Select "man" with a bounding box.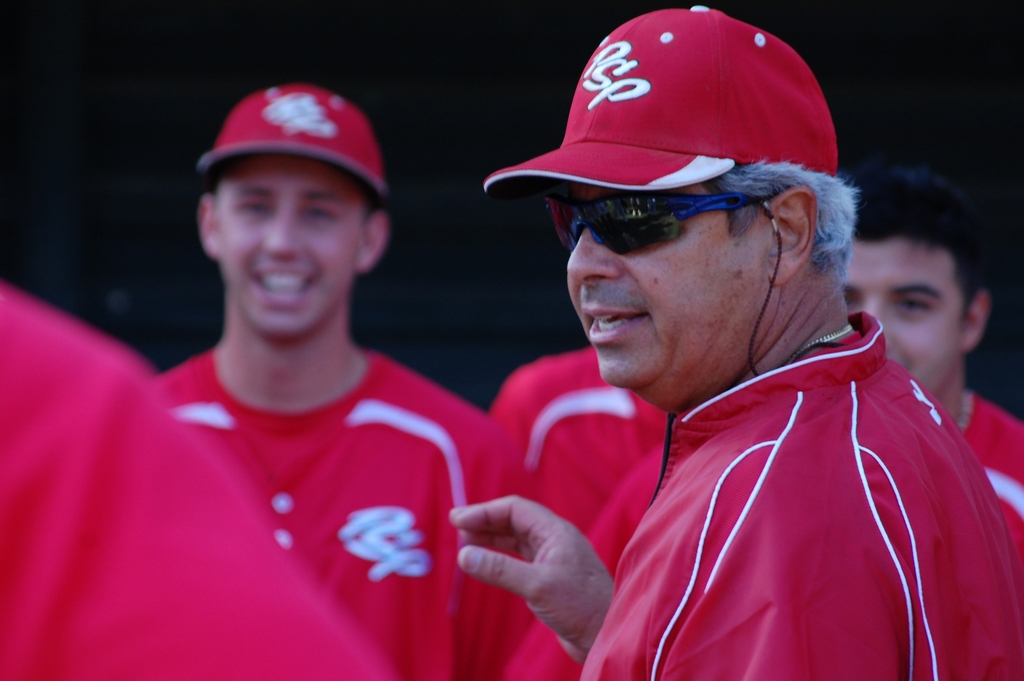
x1=413 y1=21 x2=995 y2=680.
